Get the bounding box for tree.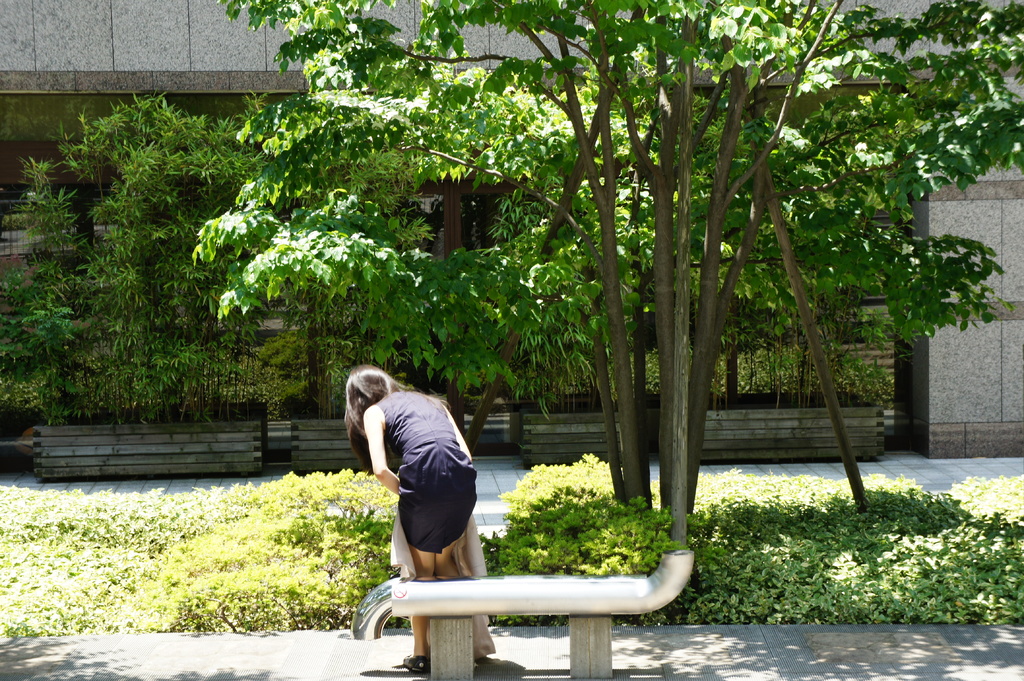
(100, 0, 961, 547).
